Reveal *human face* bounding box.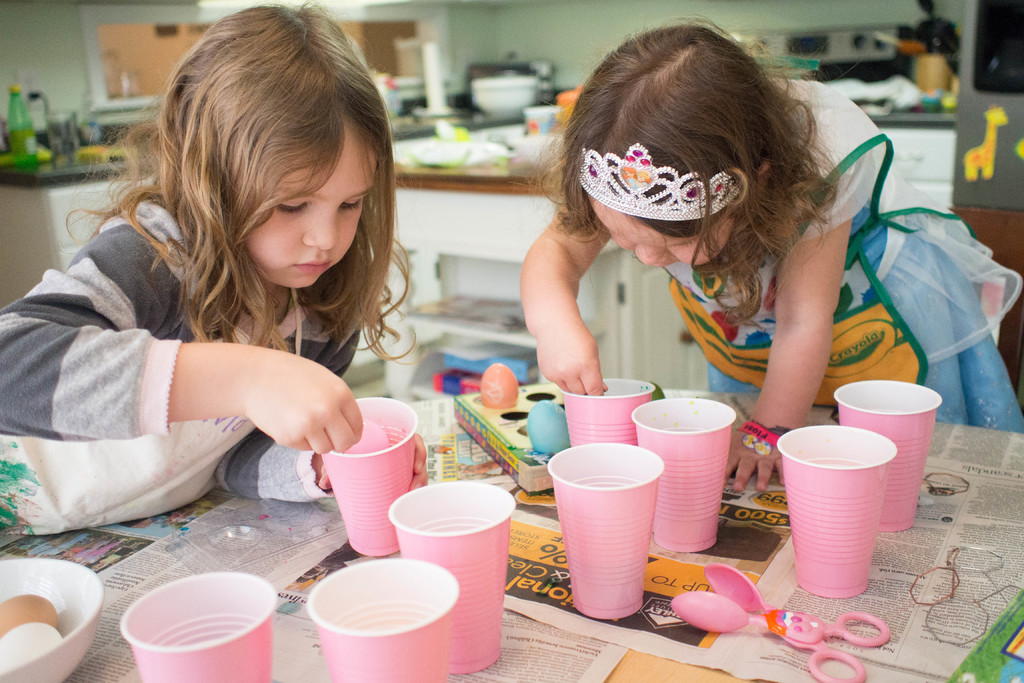
Revealed: [x1=589, y1=189, x2=732, y2=270].
